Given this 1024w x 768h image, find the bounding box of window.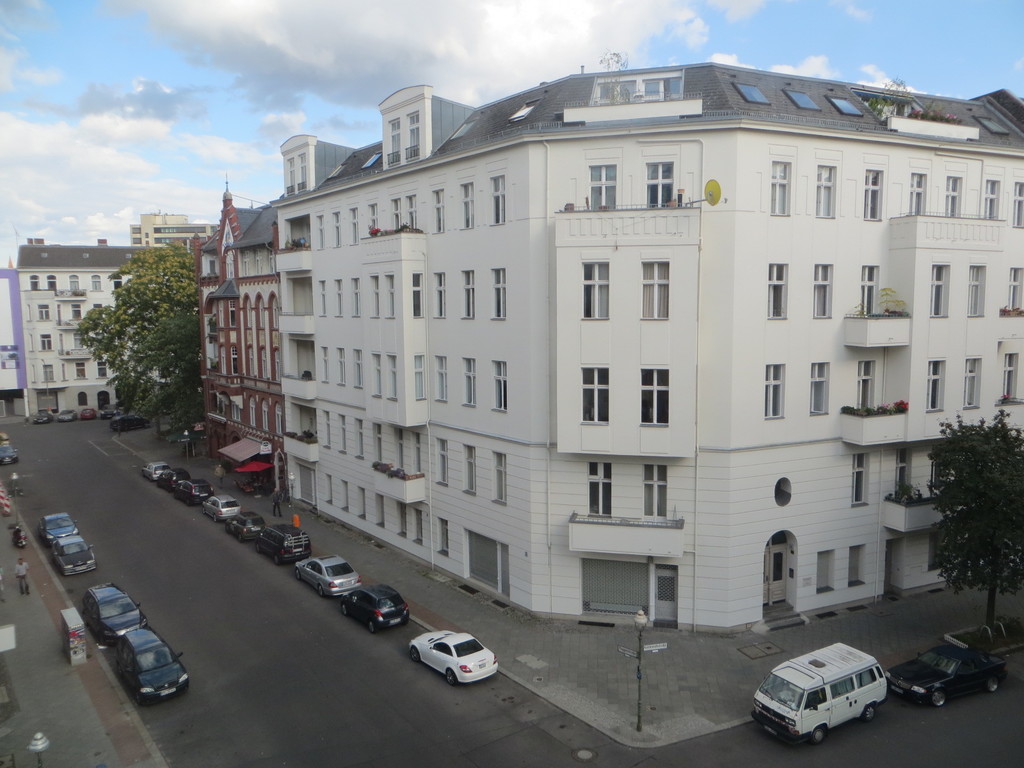
region(415, 355, 428, 399).
